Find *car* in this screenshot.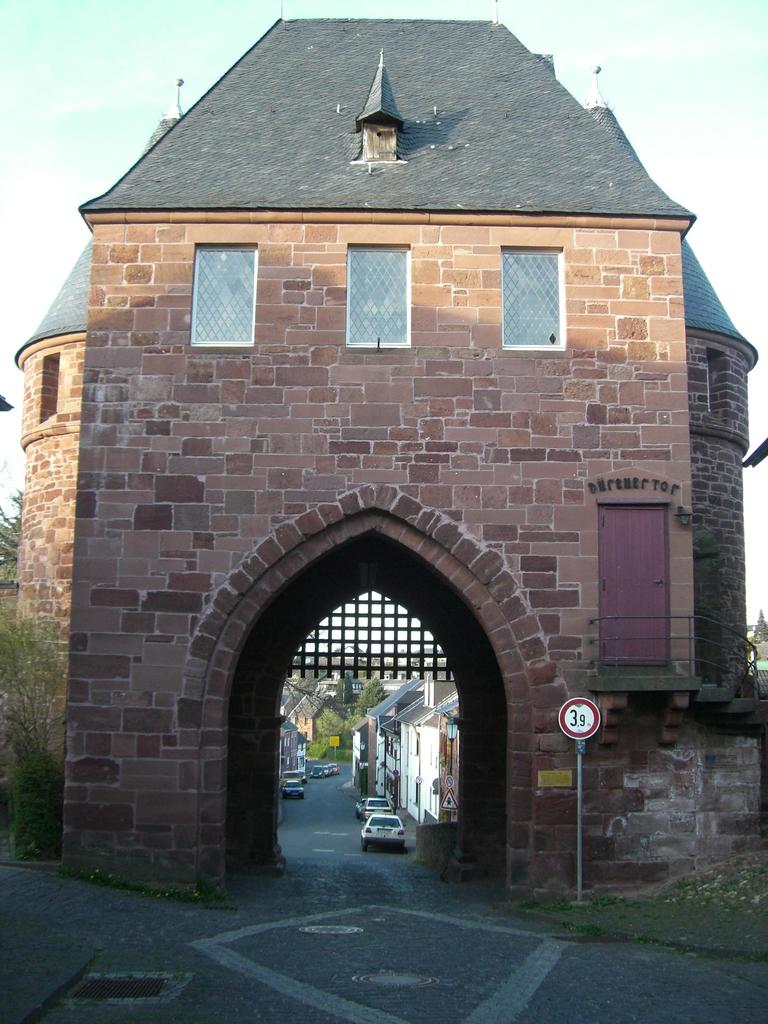
The bounding box for *car* is x1=280, y1=772, x2=309, y2=794.
